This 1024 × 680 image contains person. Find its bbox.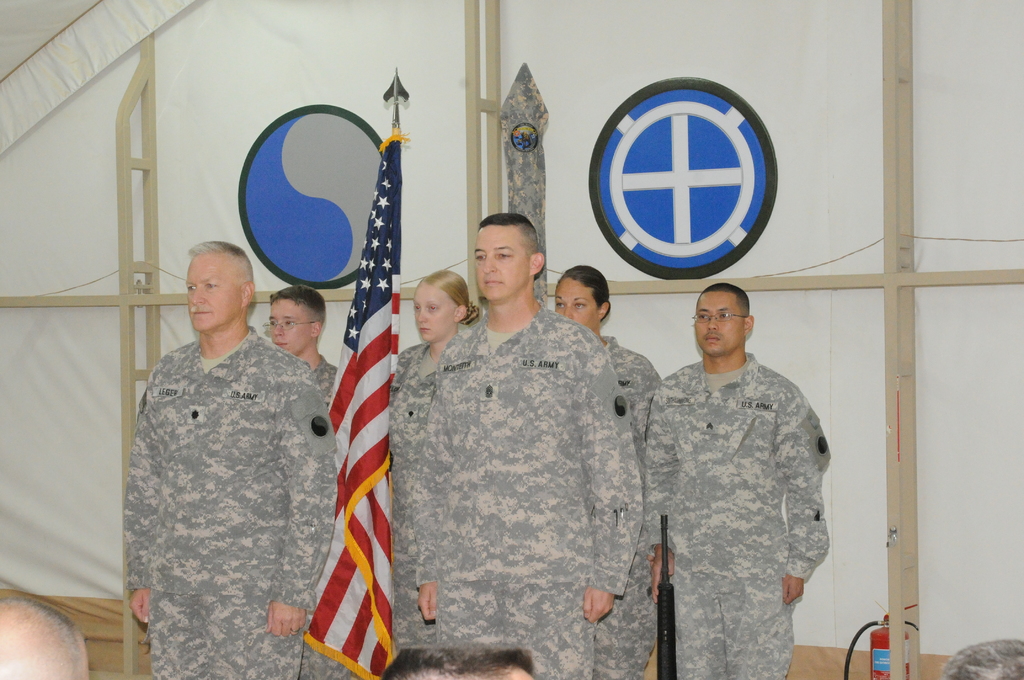
x1=1, y1=597, x2=104, y2=679.
